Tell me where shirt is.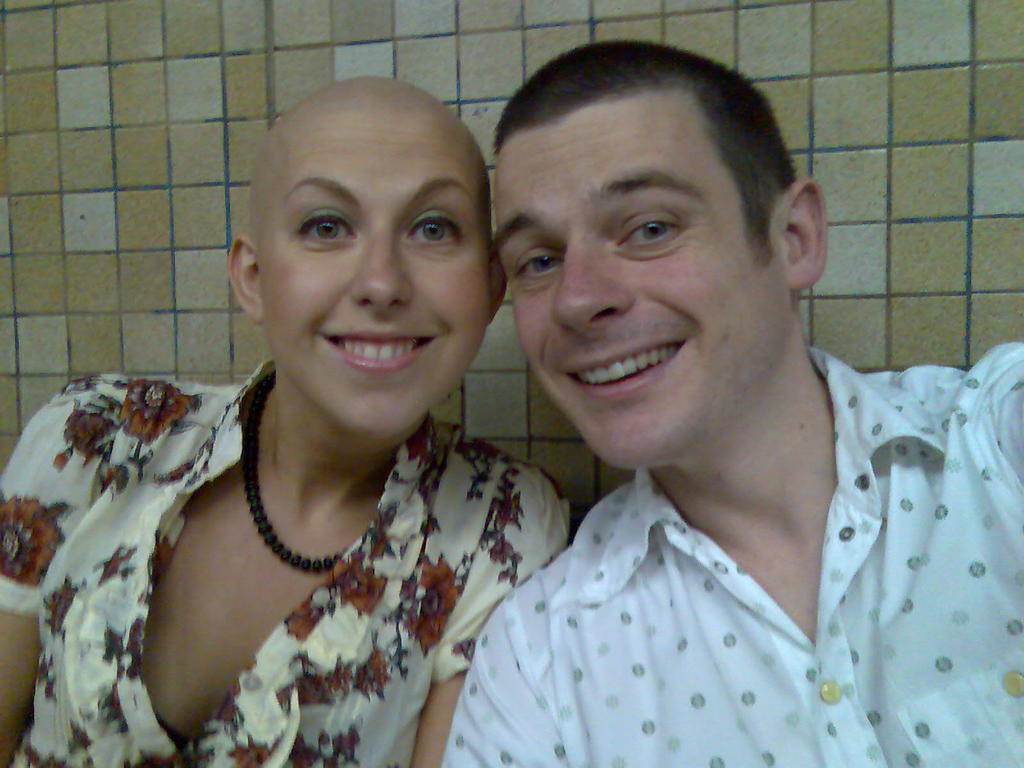
shirt is at [x1=445, y1=343, x2=1023, y2=767].
